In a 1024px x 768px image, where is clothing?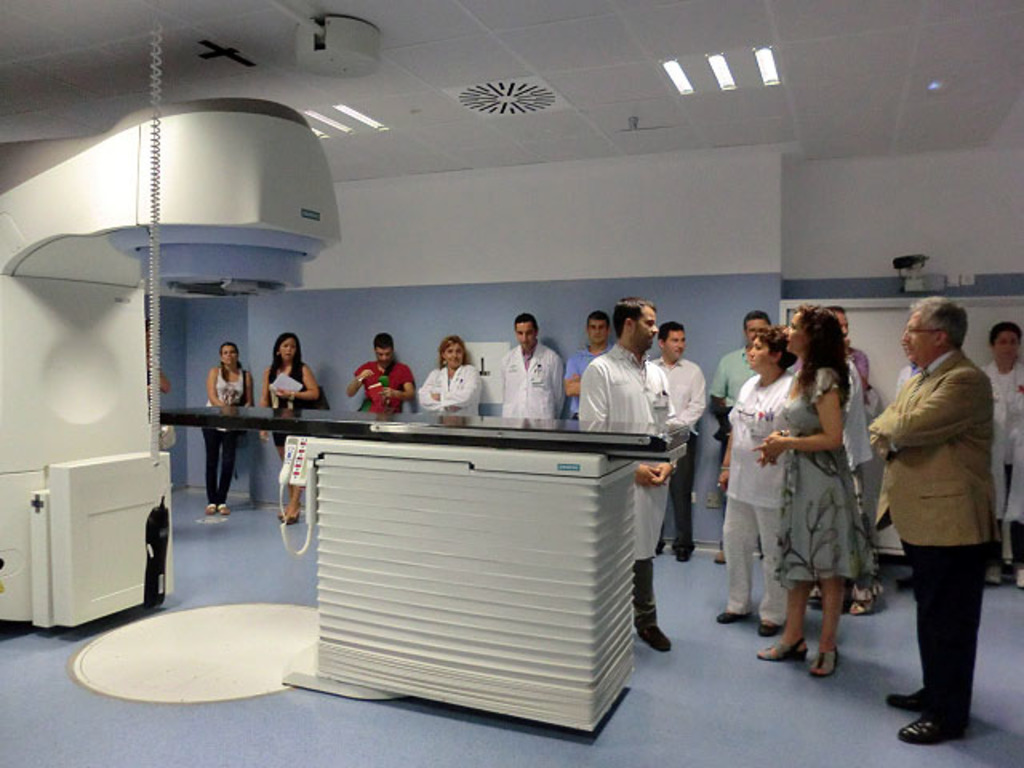
986,357,1022,557.
